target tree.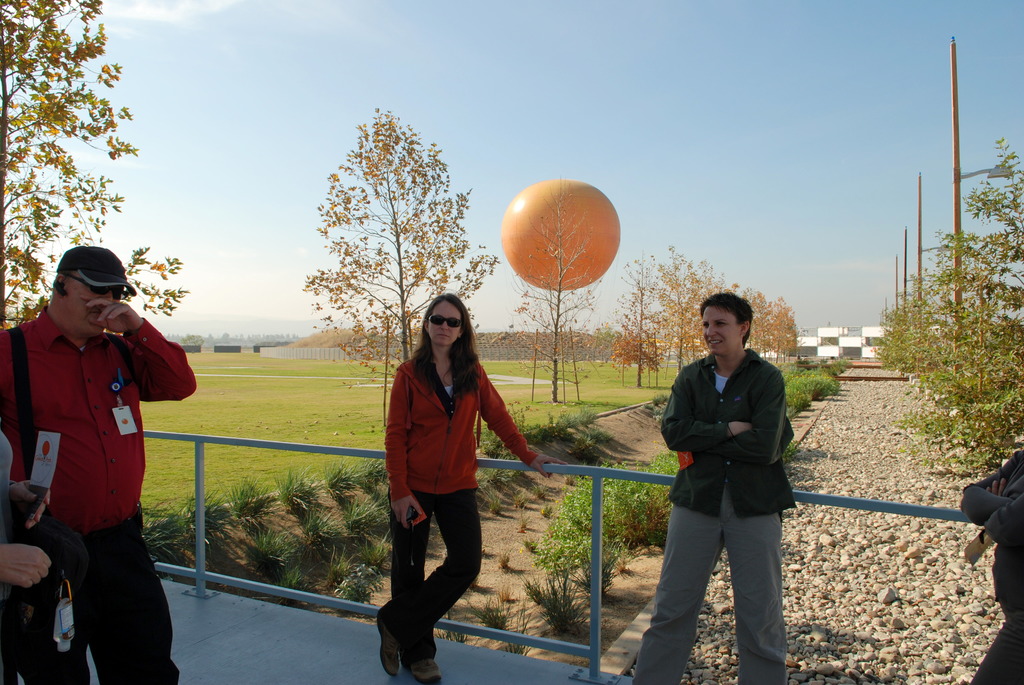
Target region: [x1=289, y1=101, x2=474, y2=380].
